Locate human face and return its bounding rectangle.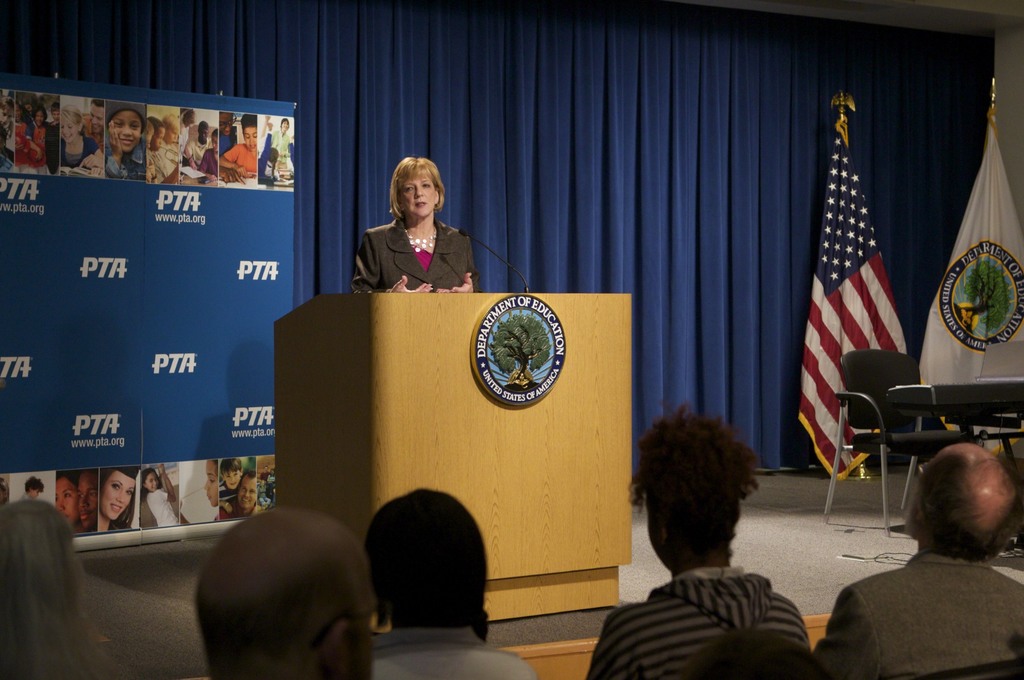
crop(141, 472, 155, 489).
